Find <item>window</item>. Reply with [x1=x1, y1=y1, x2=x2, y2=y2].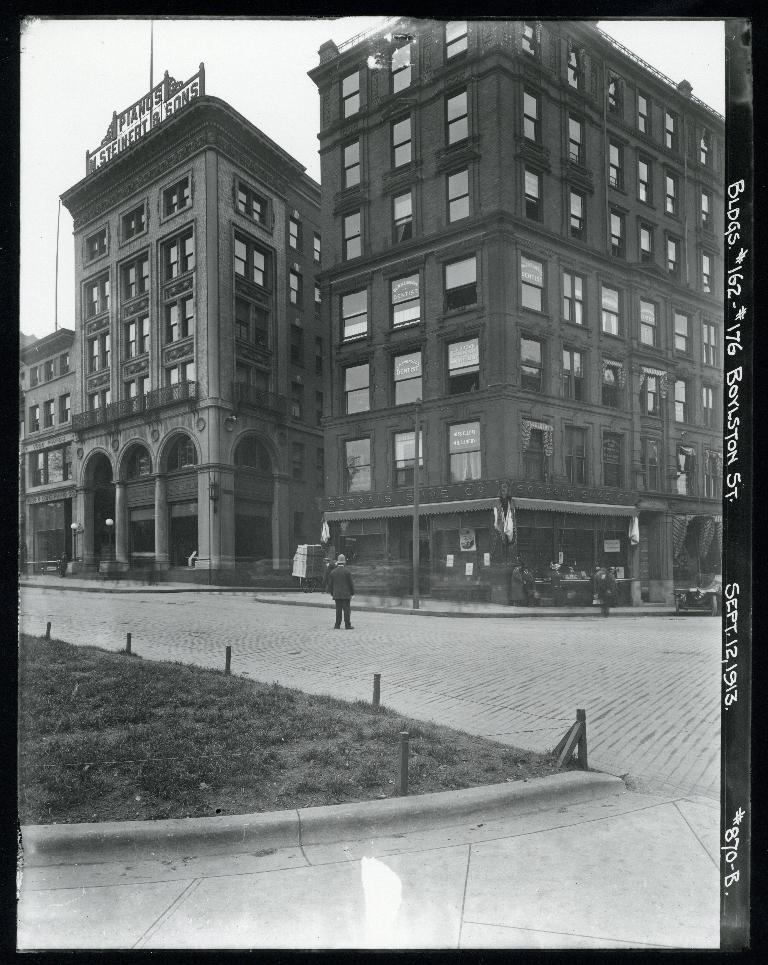
[x1=395, y1=189, x2=414, y2=242].
